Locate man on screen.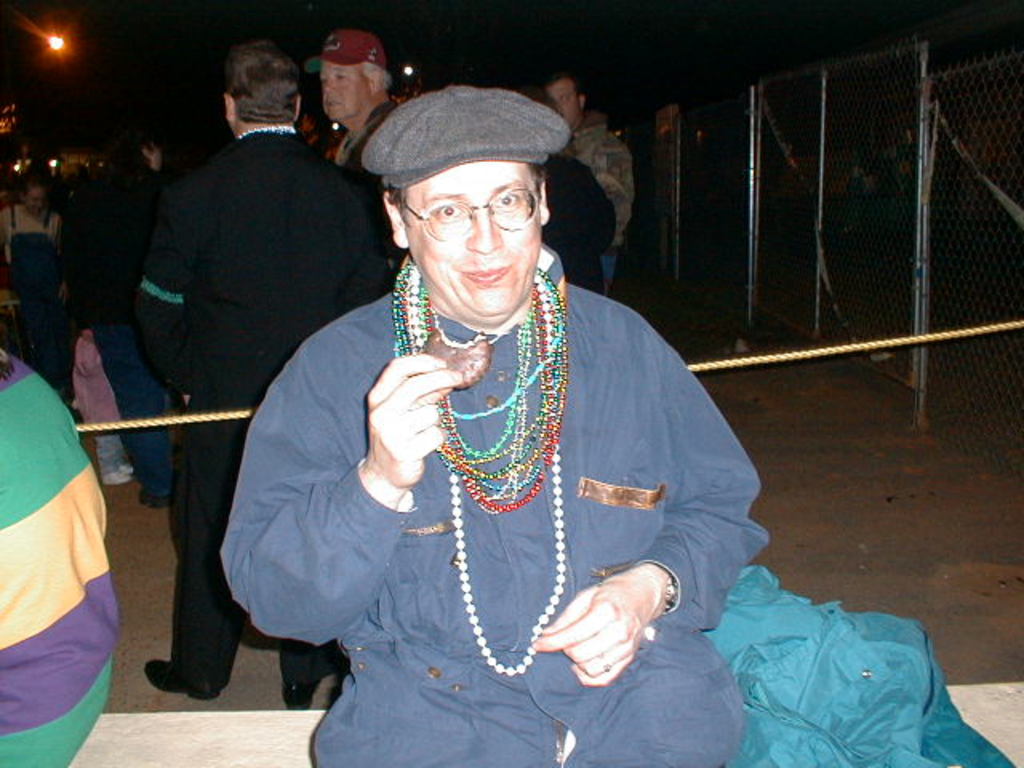
On screen at [x1=125, y1=37, x2=389, y2=698].
